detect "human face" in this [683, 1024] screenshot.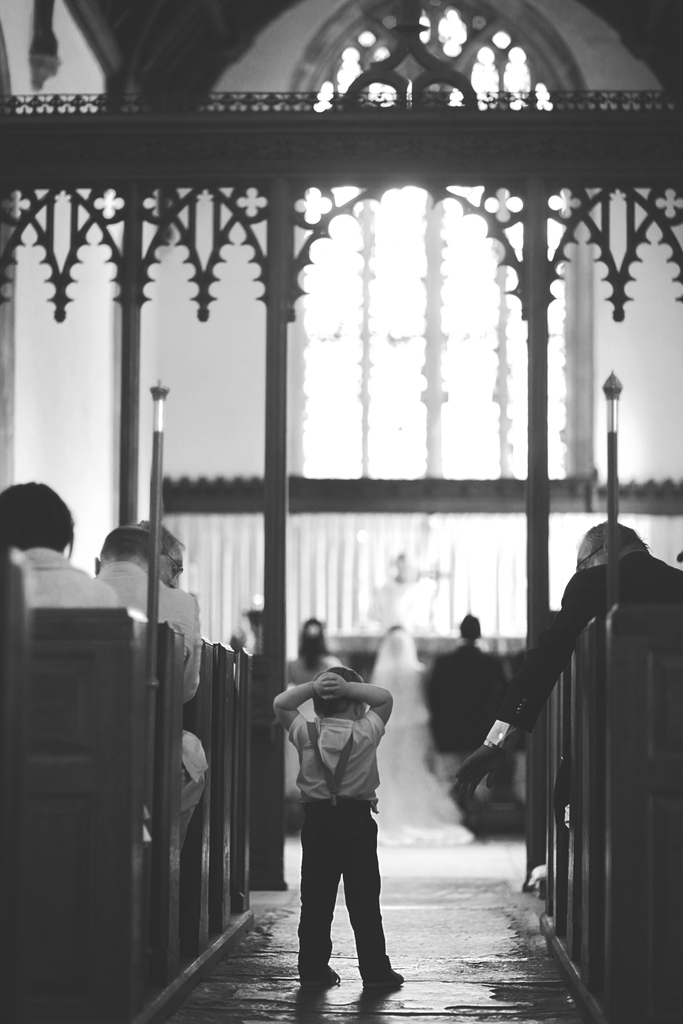
Detection: [162,545,183,588].
